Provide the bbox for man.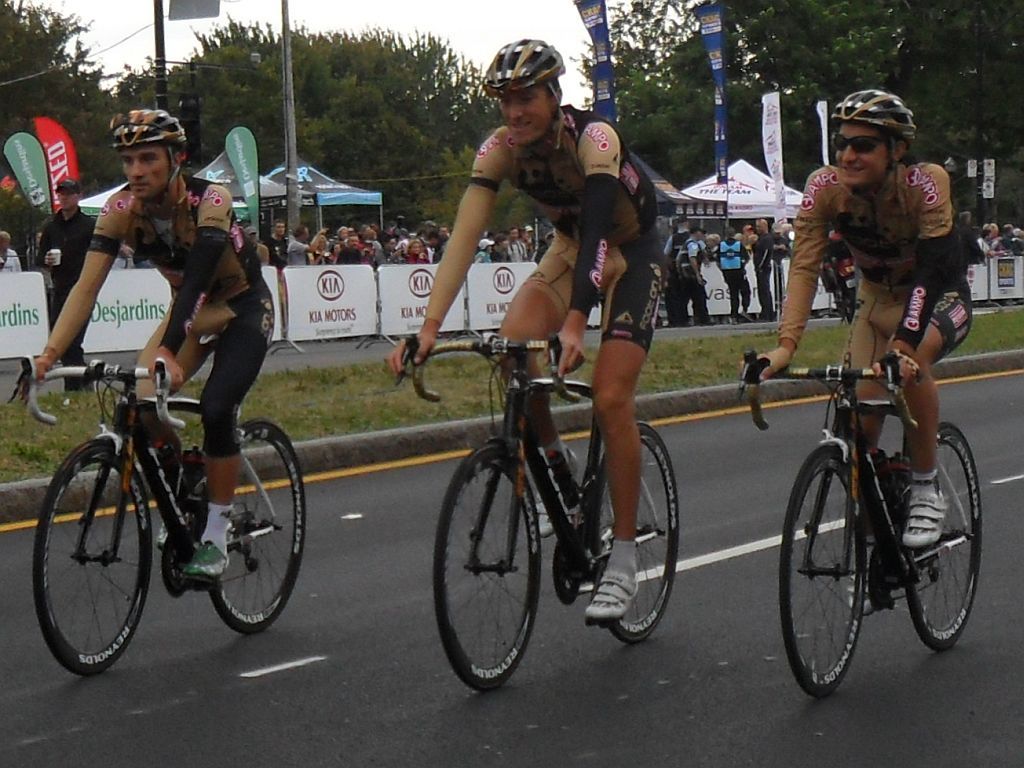
[663, 231, 674, 259].
